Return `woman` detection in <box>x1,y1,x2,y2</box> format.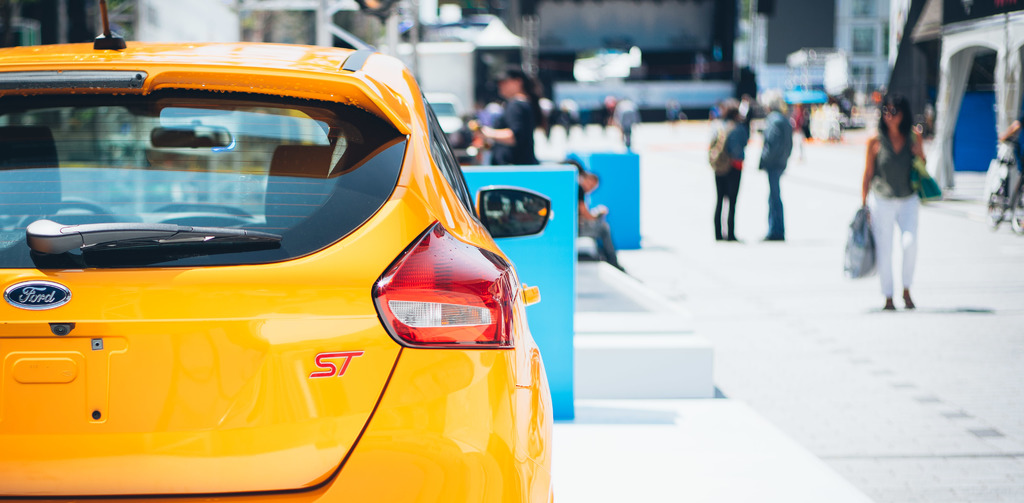
<box>705,99,752,242</box>.
